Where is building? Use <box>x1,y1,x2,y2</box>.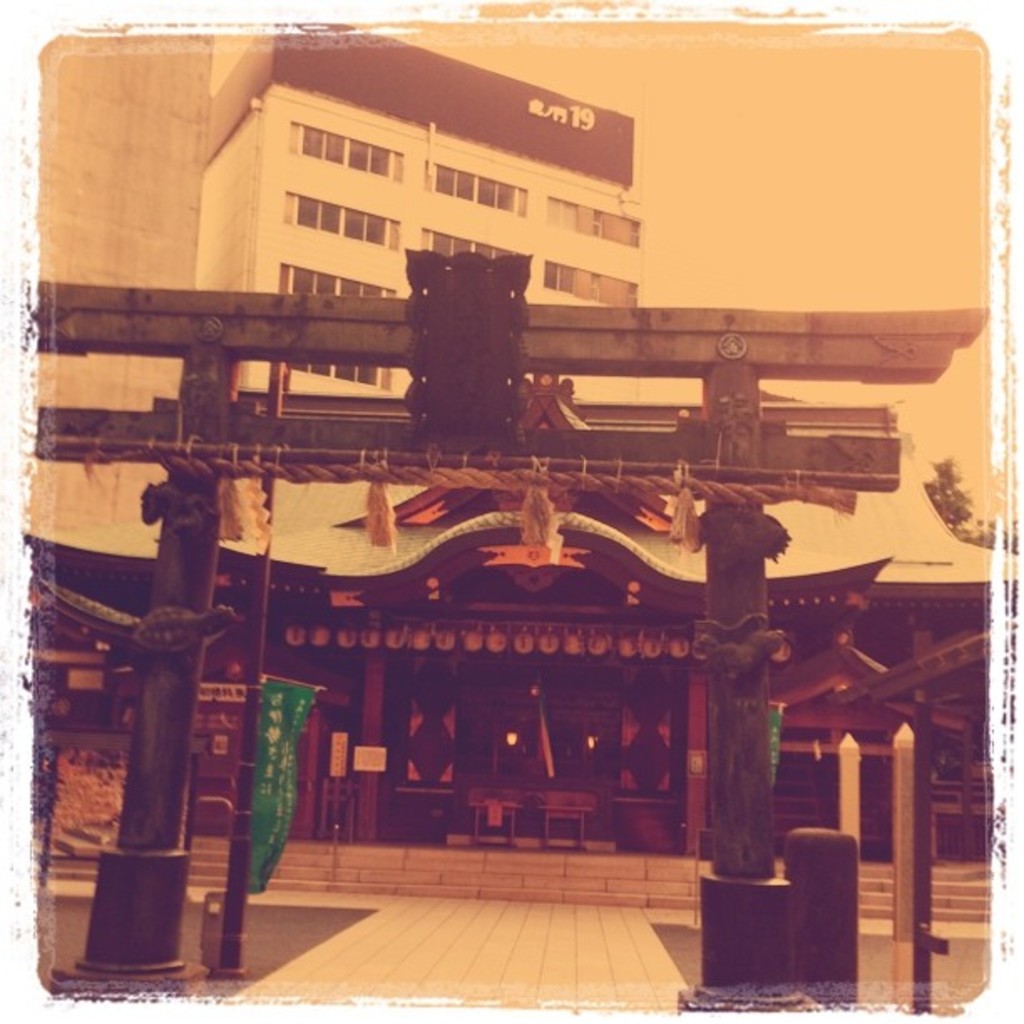
<box>194,8,658,403</box>.
